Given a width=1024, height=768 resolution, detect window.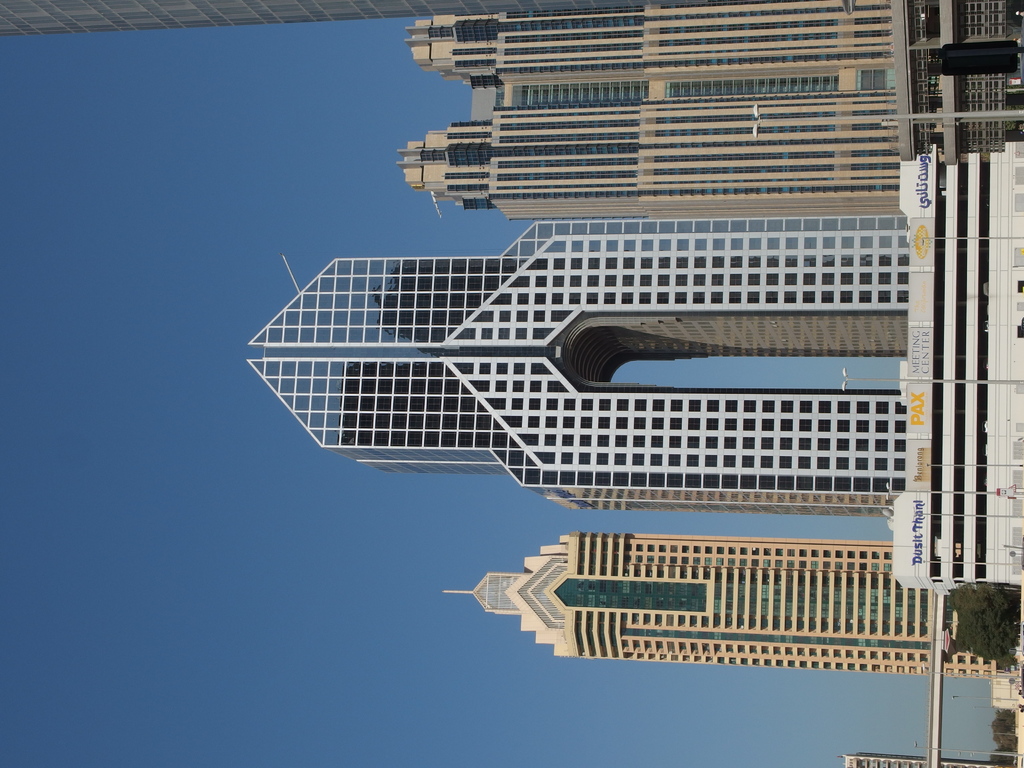
<region>531, 362, 553, 374</region>.
